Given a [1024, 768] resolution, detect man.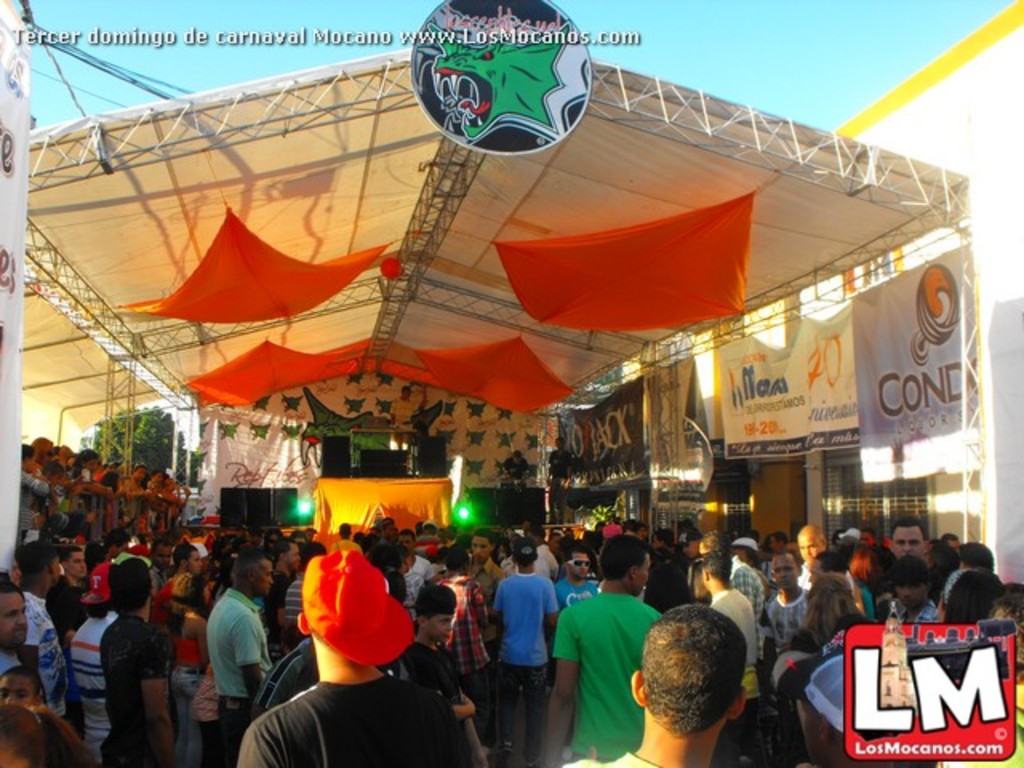
{"x1": 474, "y1": 530, "x2": 501, "y2": 638}.
